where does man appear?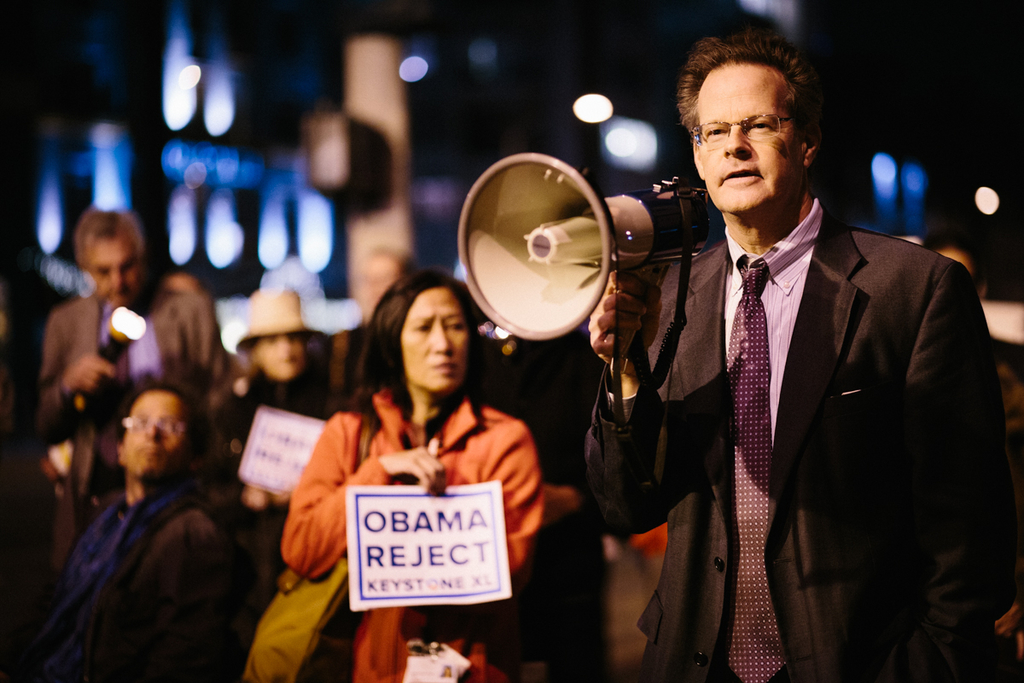
Appears at 37:199:230:572.
